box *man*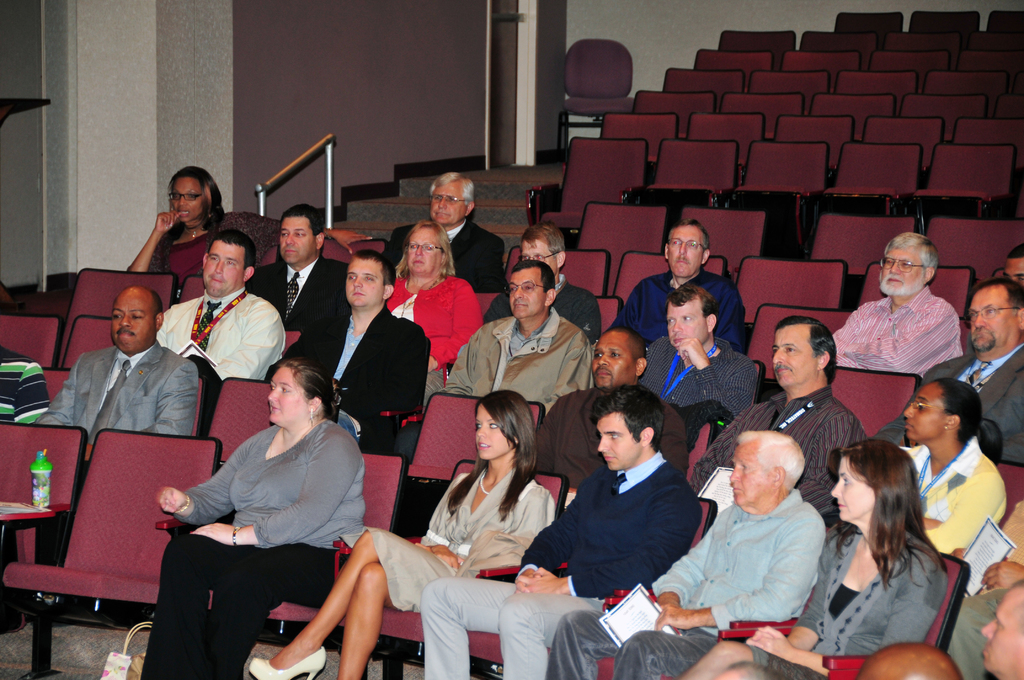
region(0, 285, 198, 636)
